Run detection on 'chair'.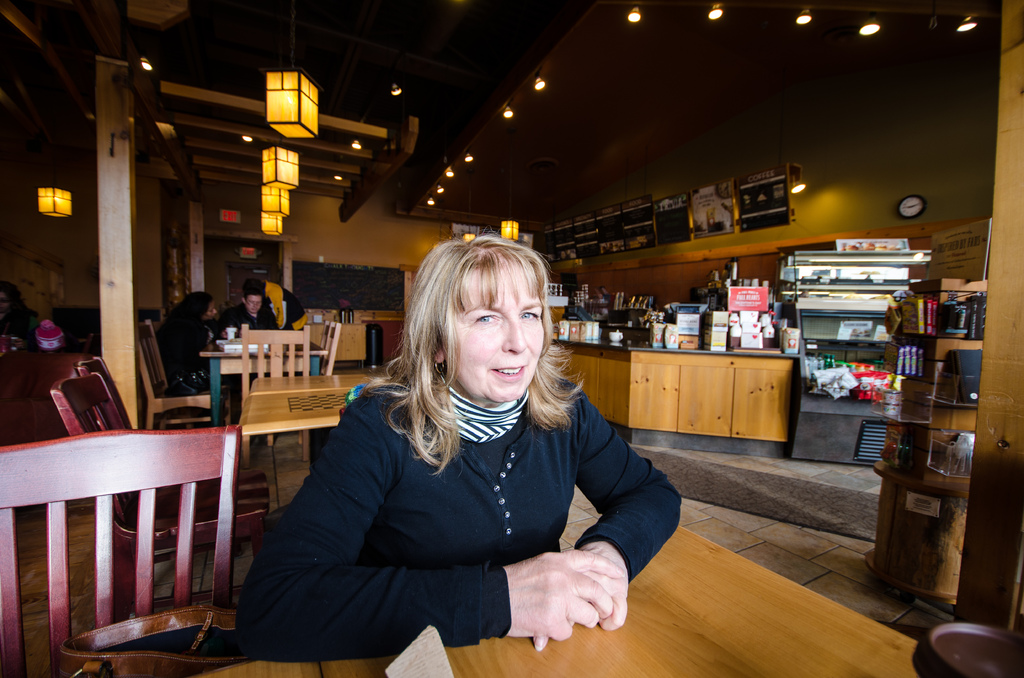
Result: [274, 322, 344, 447].
